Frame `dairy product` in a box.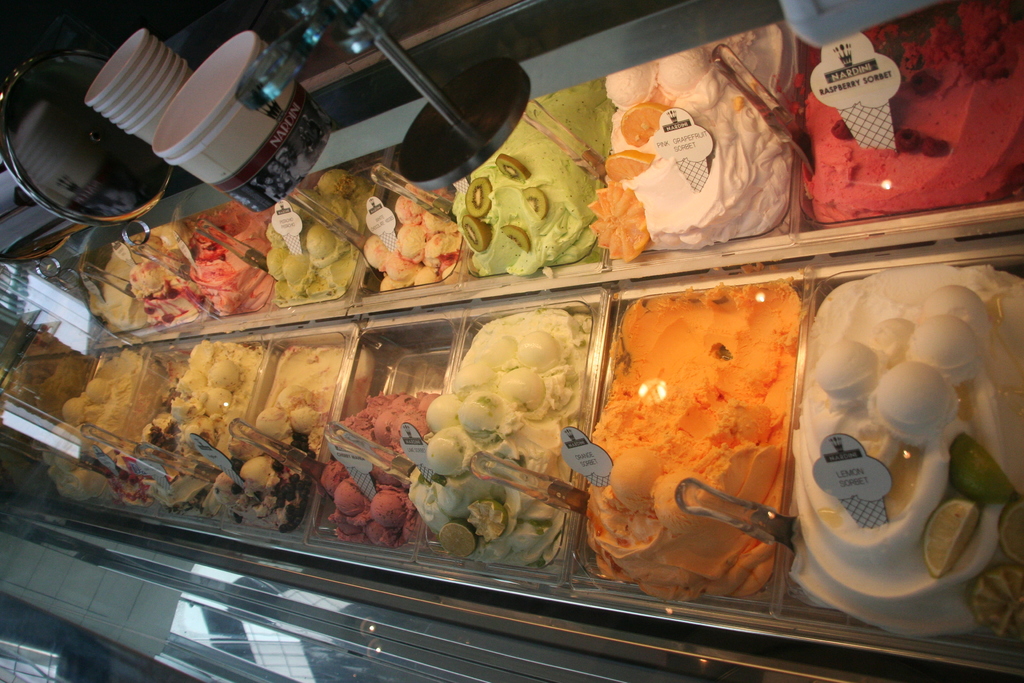
85 229 189 340.
